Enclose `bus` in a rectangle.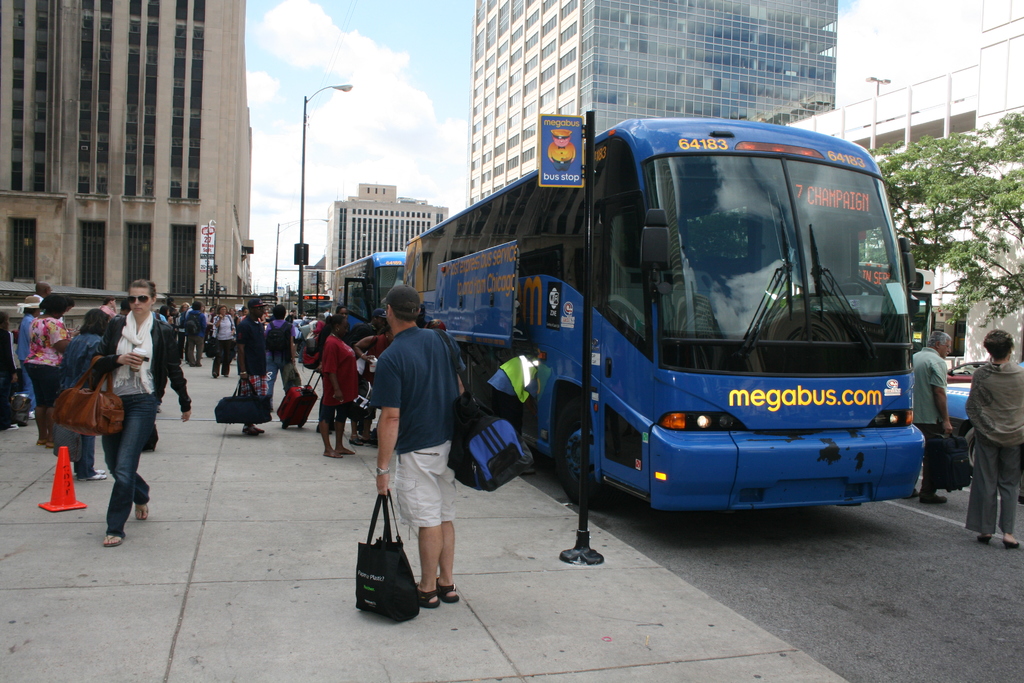
407:117:927:518.
